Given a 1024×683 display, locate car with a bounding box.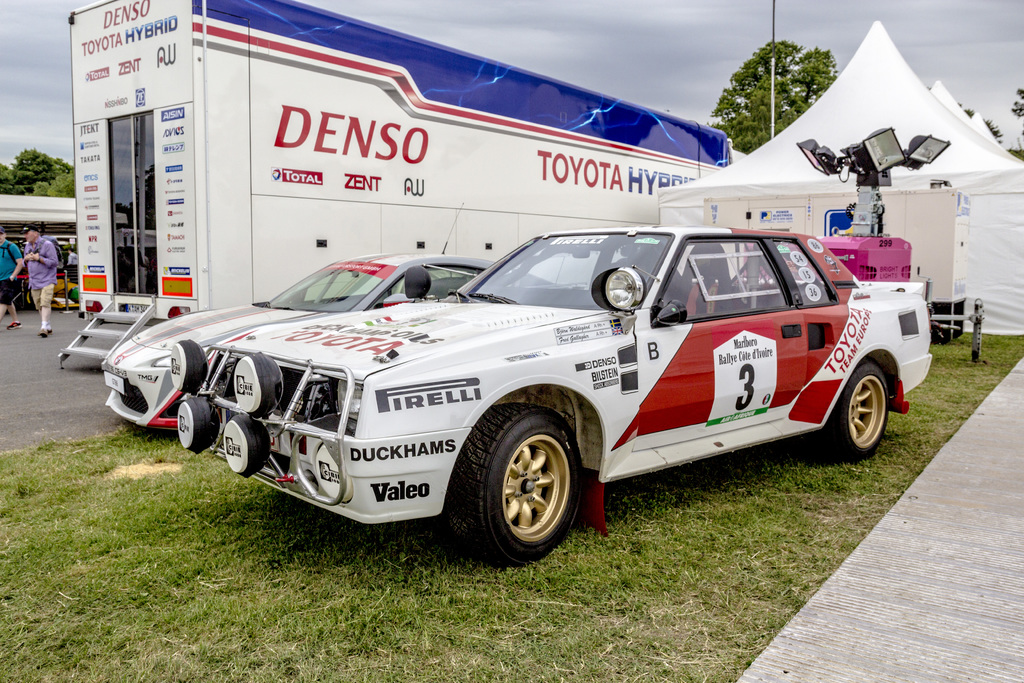
Located: box=[172, 216, 935, 570].
